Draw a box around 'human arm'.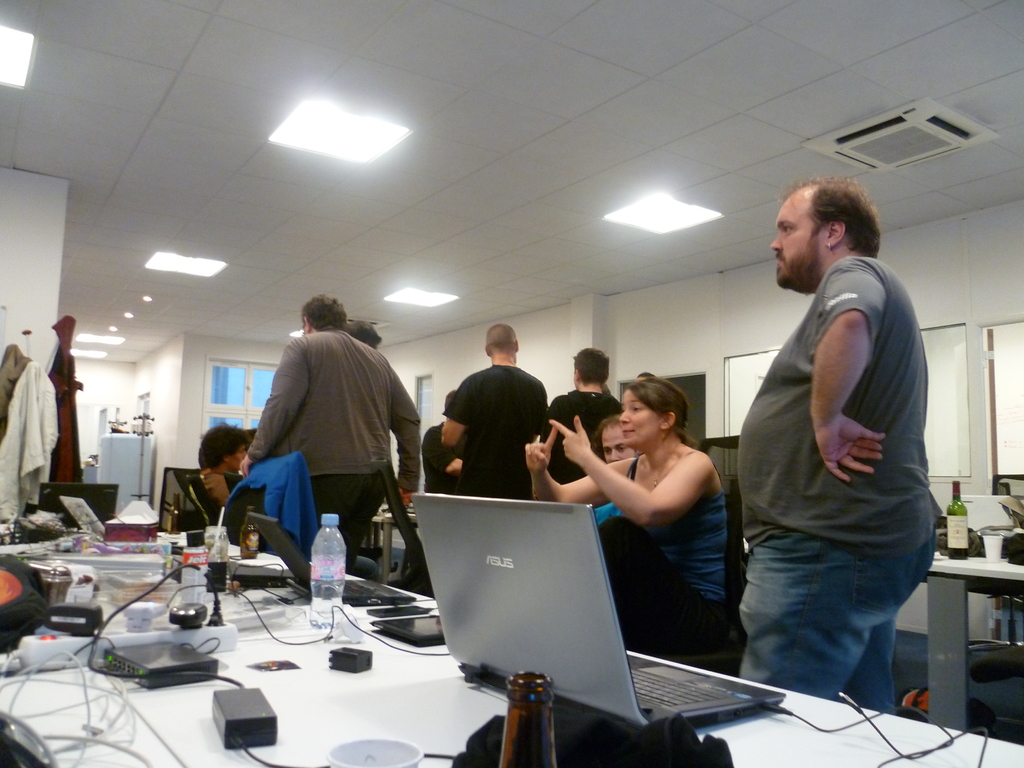
Rect(546, 403, 730, 525).
